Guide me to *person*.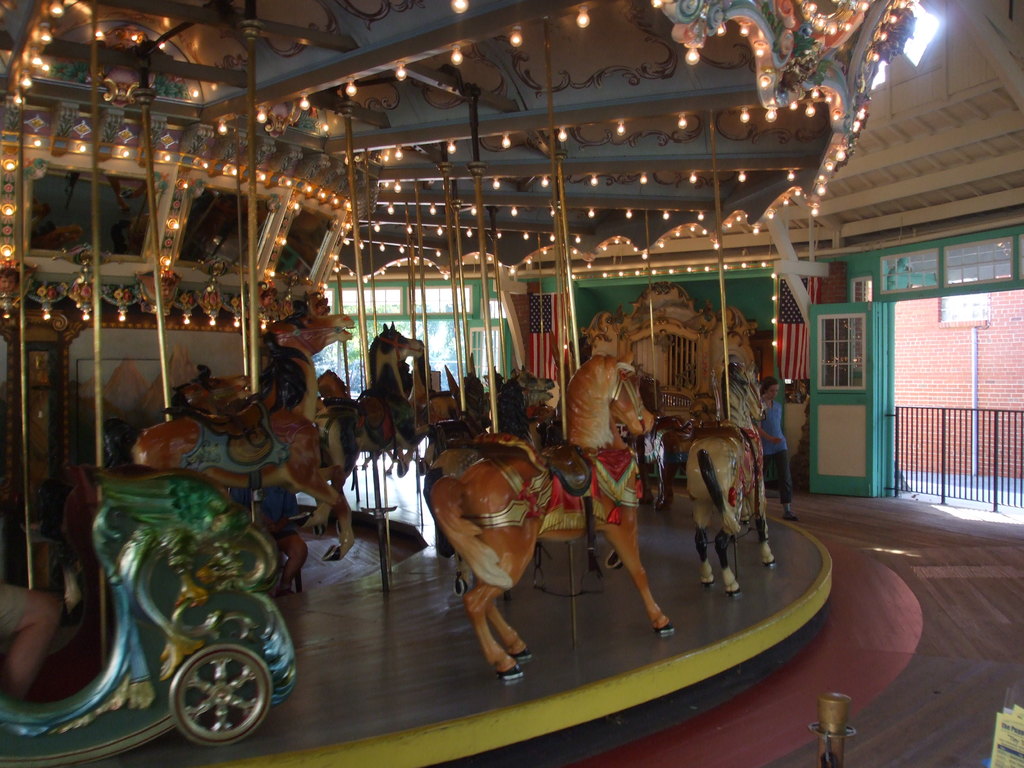
Guidance: left=0, top=584, right=63, bottom=709.
